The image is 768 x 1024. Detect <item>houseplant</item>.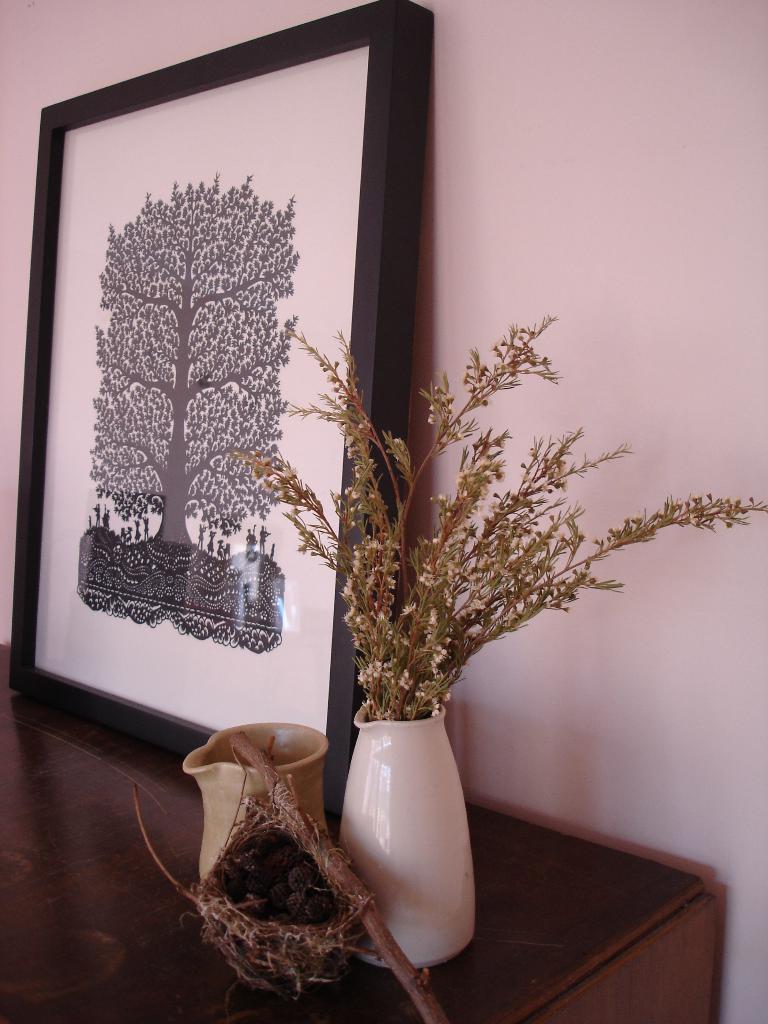
Detection: (163,707,357,970).
